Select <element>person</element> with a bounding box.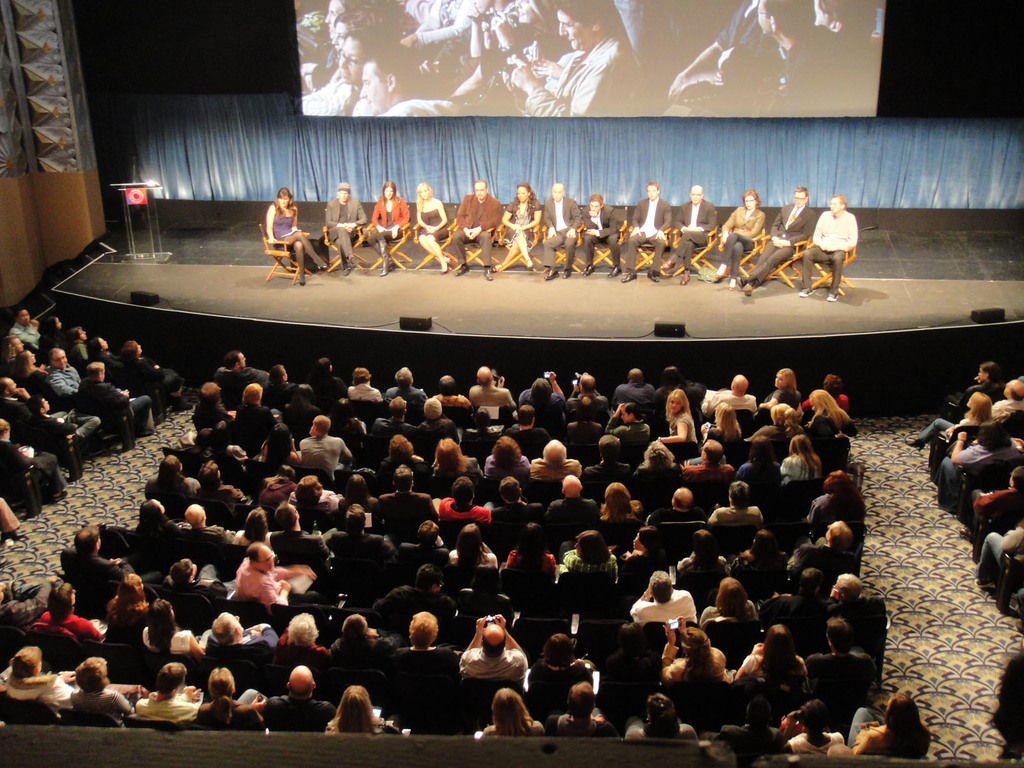
746/184/813/285.
